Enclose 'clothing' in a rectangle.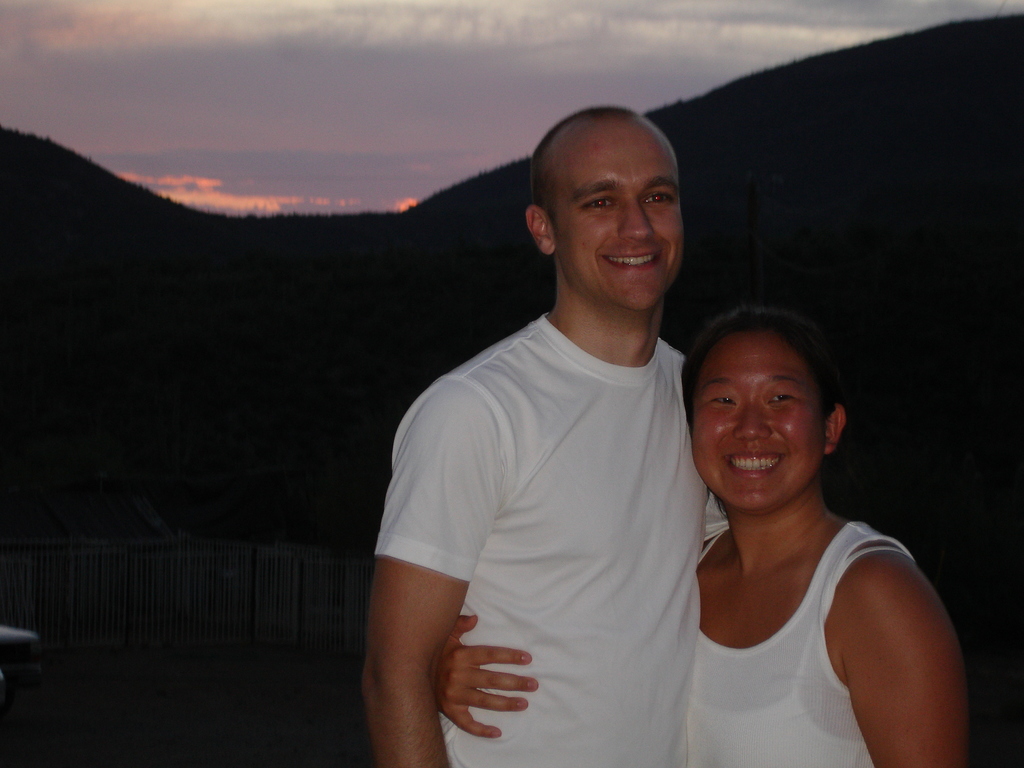
select_region(365, 266, 738, 737).
